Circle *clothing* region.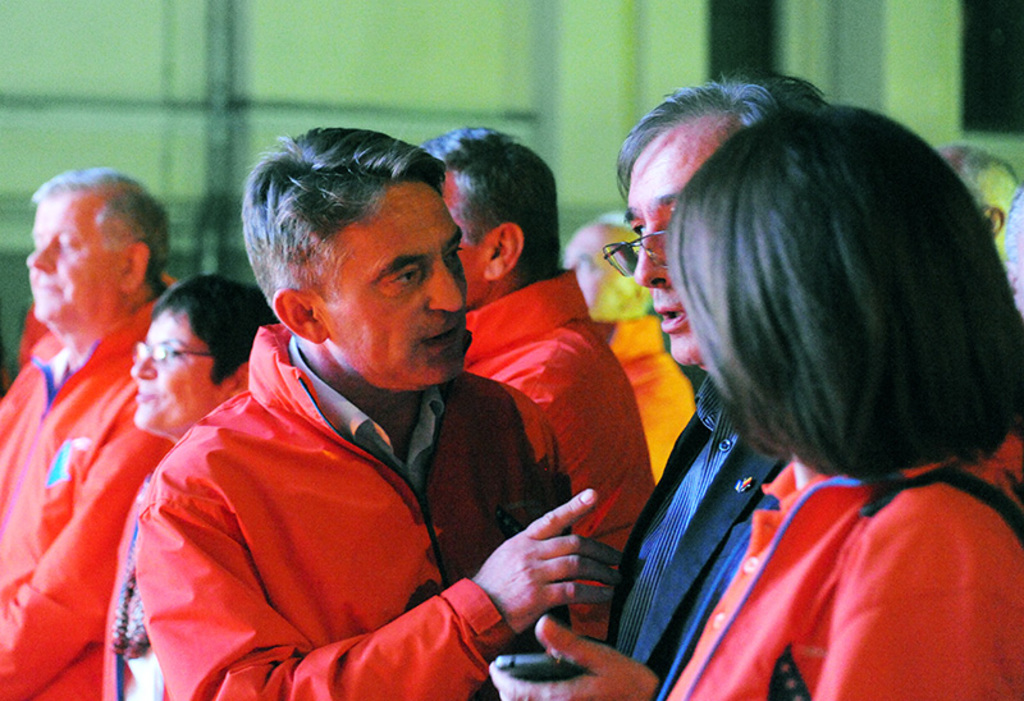
Region: {"x1": 1, "y1": 298, "x2": 157, "y2": 700}.
